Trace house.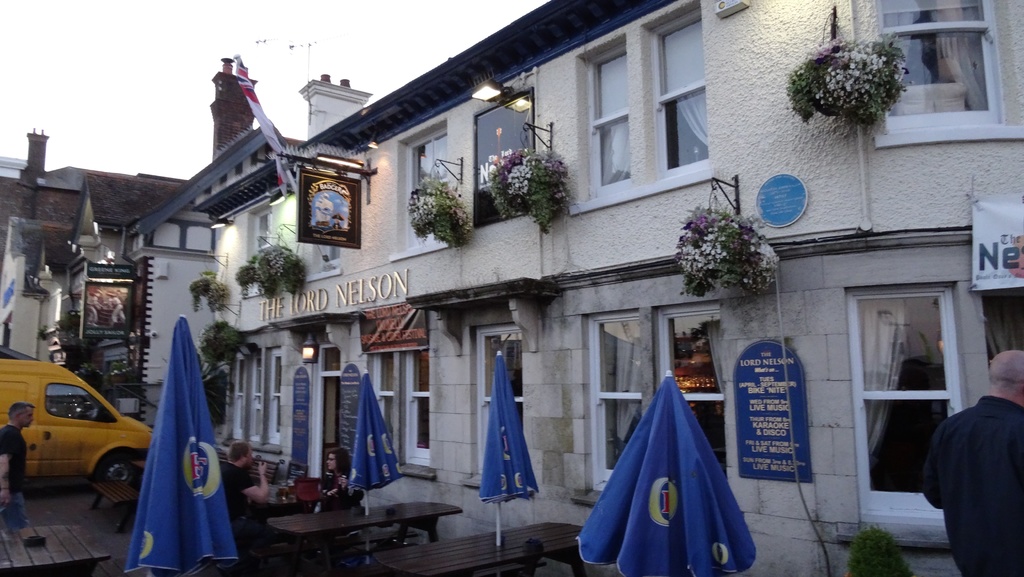
Traced to select_region(125, 0, 1023, 576).
